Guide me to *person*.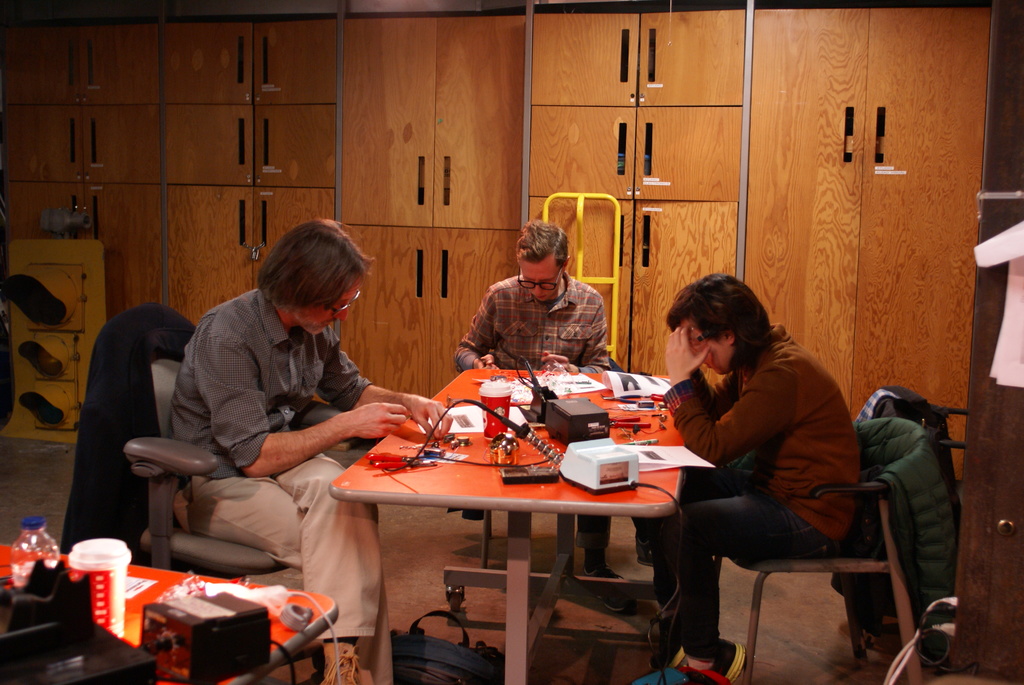
Guidance: <box>632,274,860,684</box>.
